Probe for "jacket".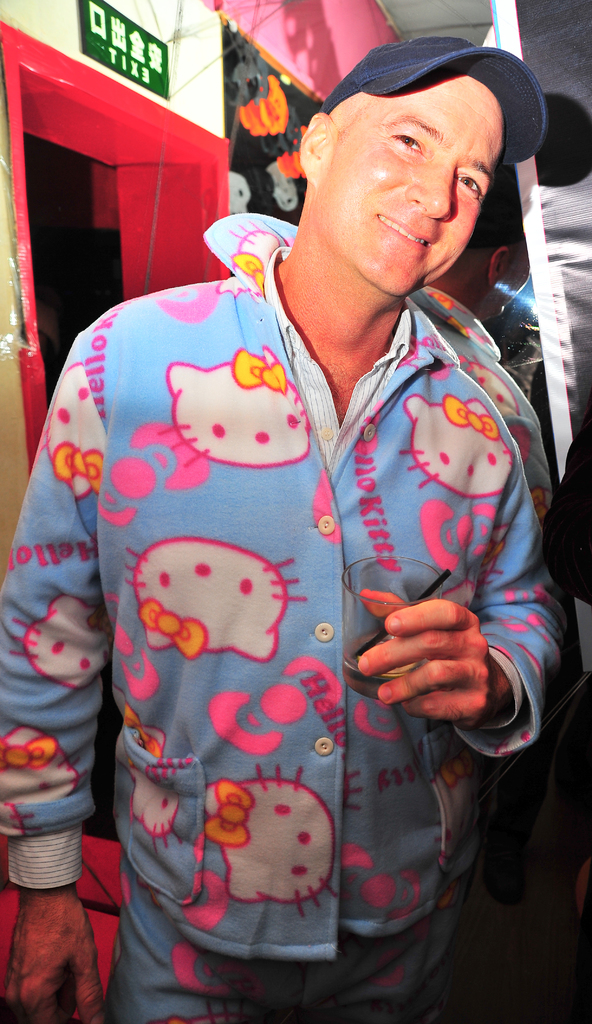
Probe result: bbox=[0, 212, 561, 1014].
